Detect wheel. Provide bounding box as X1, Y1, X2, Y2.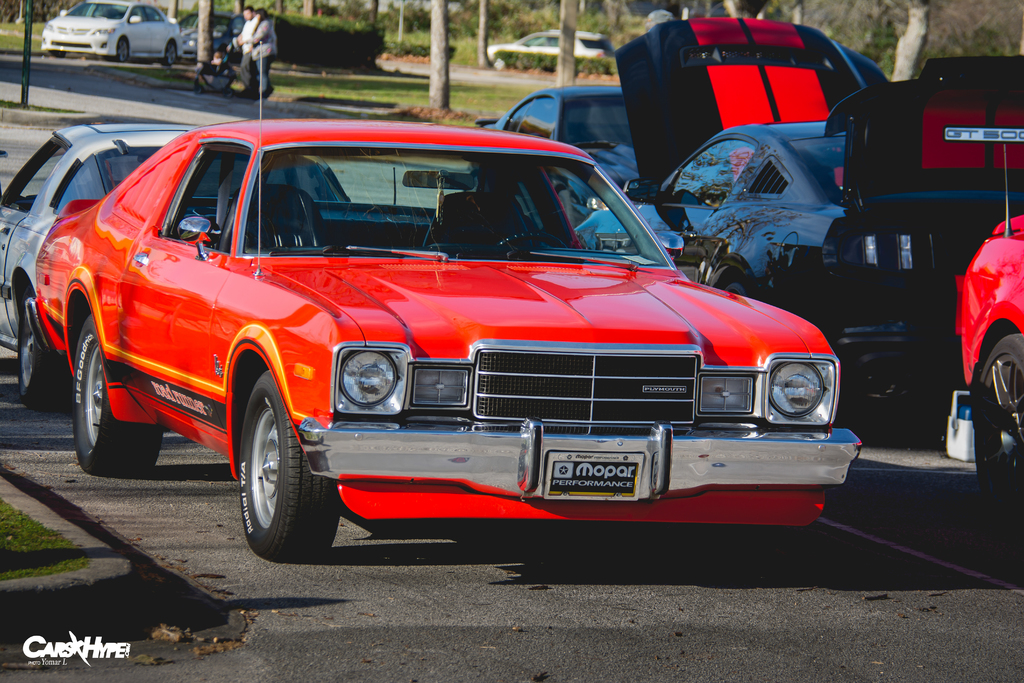
114, 35, 130, 63.
